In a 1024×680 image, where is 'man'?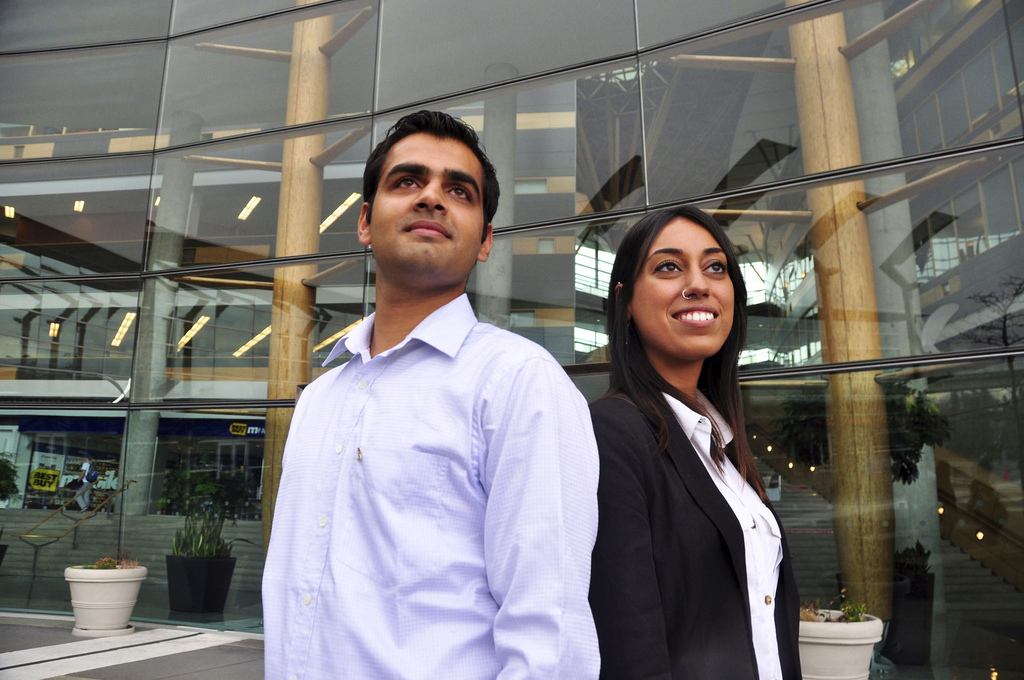
[x1=253, y1=111, x2=623, y2=667].
